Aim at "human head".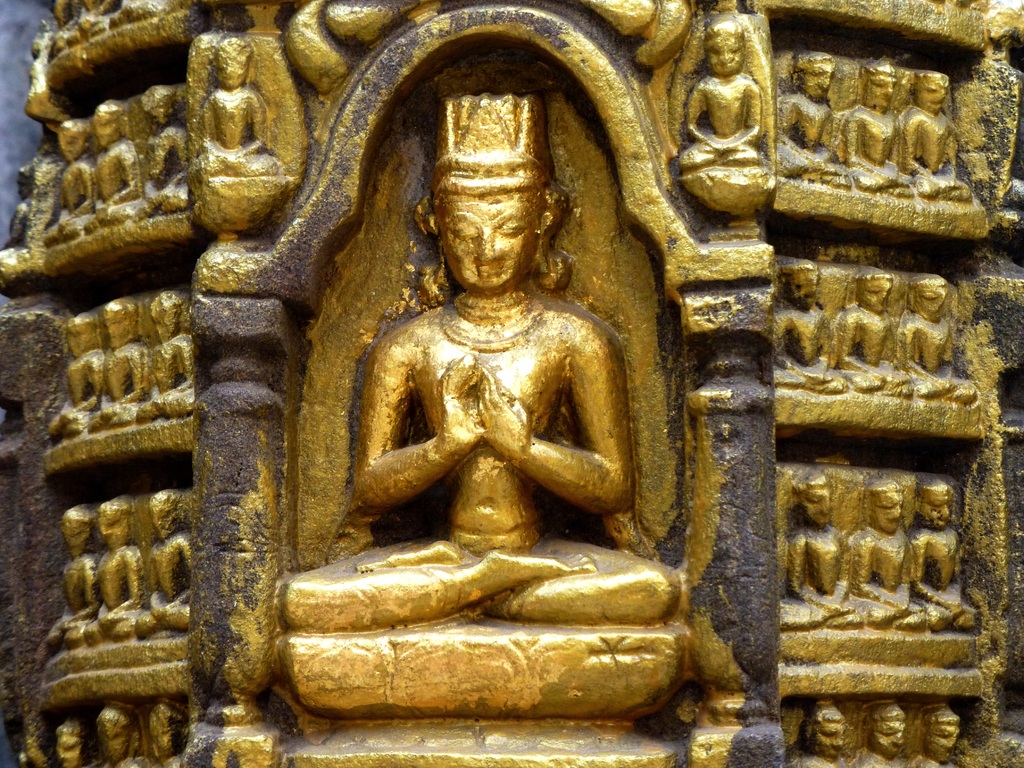
Aimed at rect(96, 500, 131, 550).
